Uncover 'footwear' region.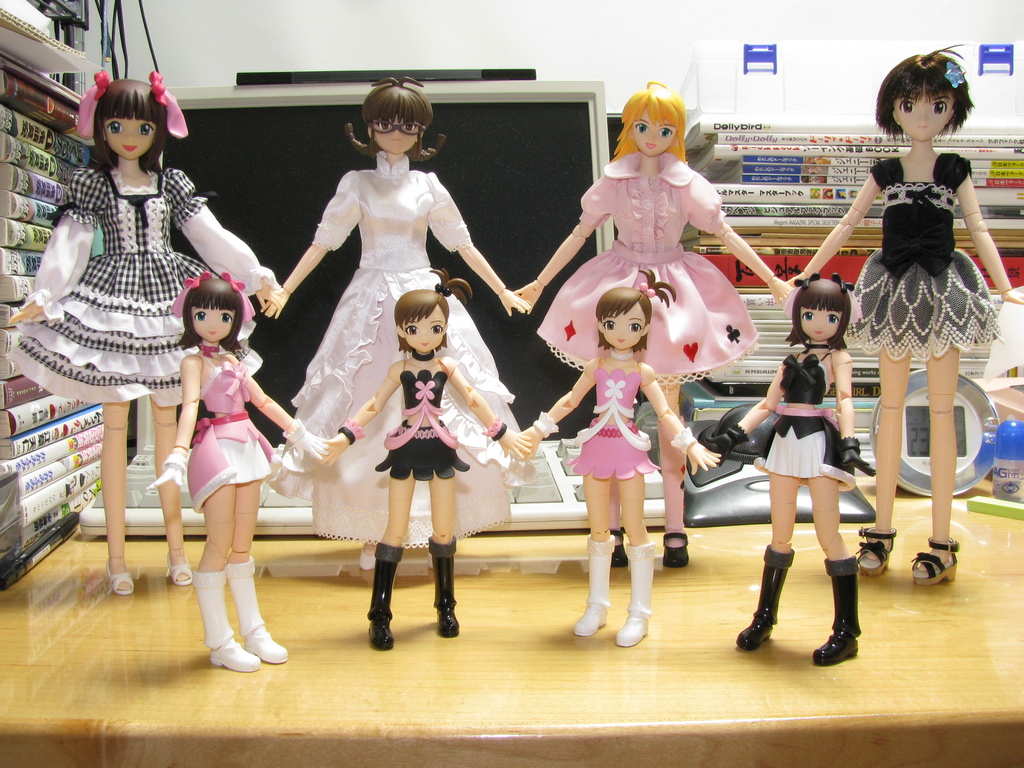
Uncovered: (left=659, top=529, right=690, bottom=561).
